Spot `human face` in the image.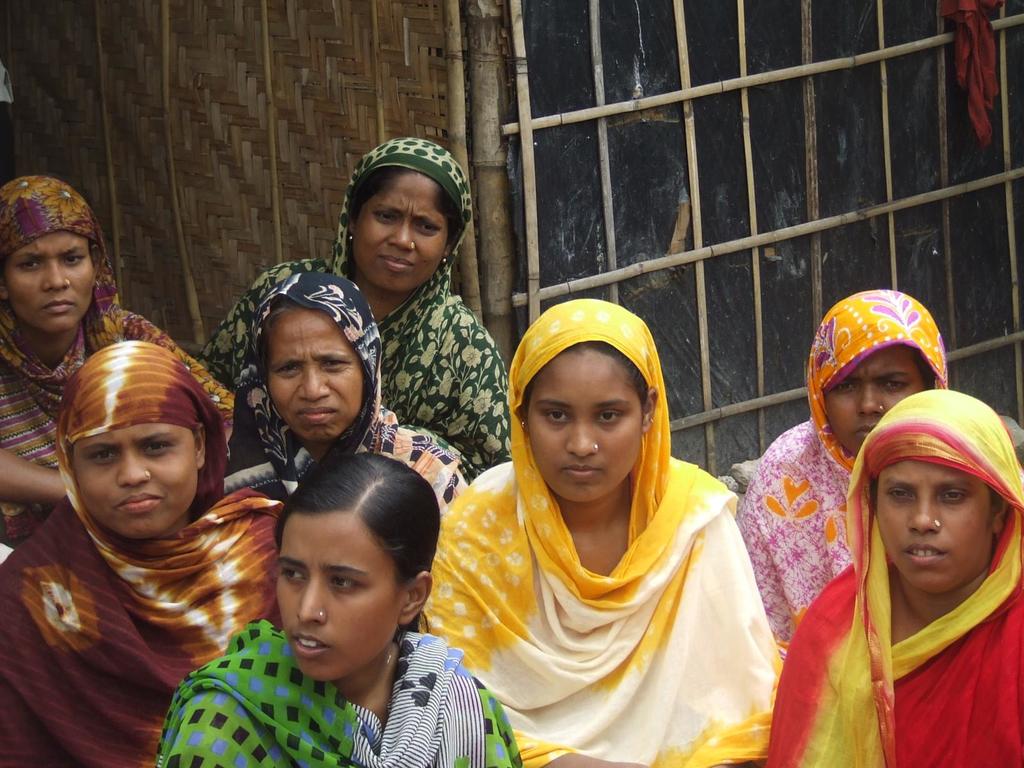
`human face` found at rect(821, 346, 922, 456).
